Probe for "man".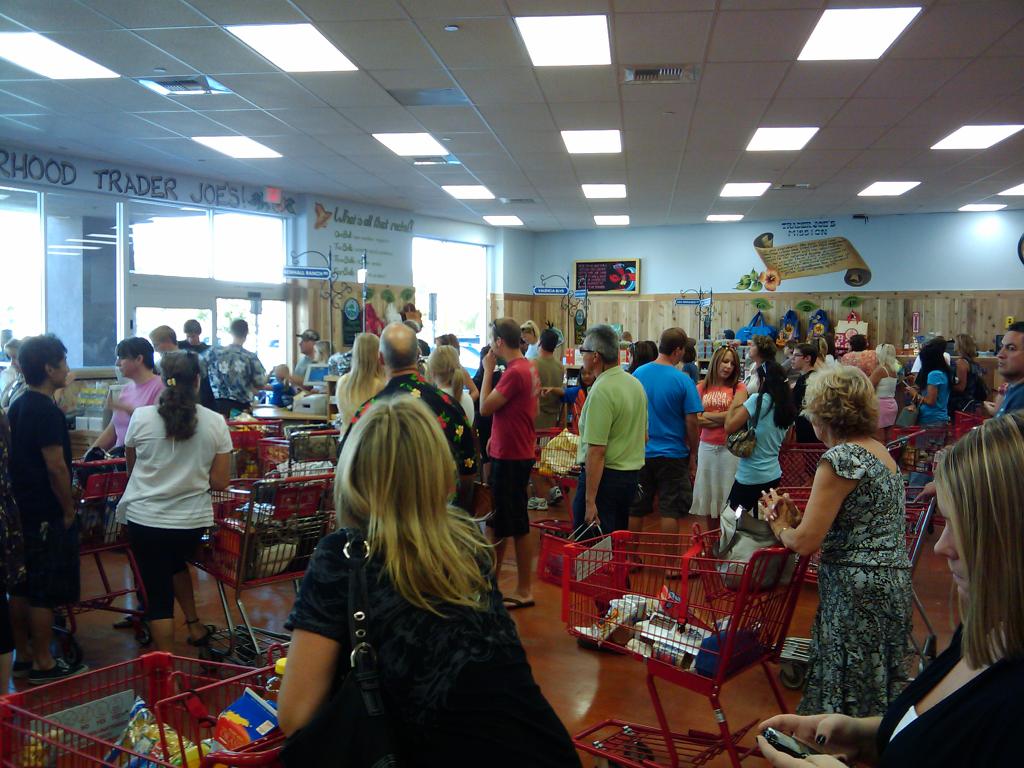
Probe result: l=181, t=321, r=209, b=351.
